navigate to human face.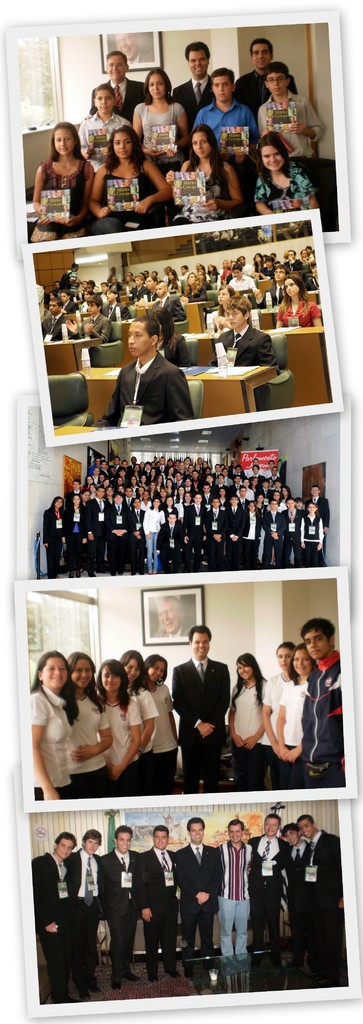
Navigation target: (left=268, top=72, right=284, bottom=95).
